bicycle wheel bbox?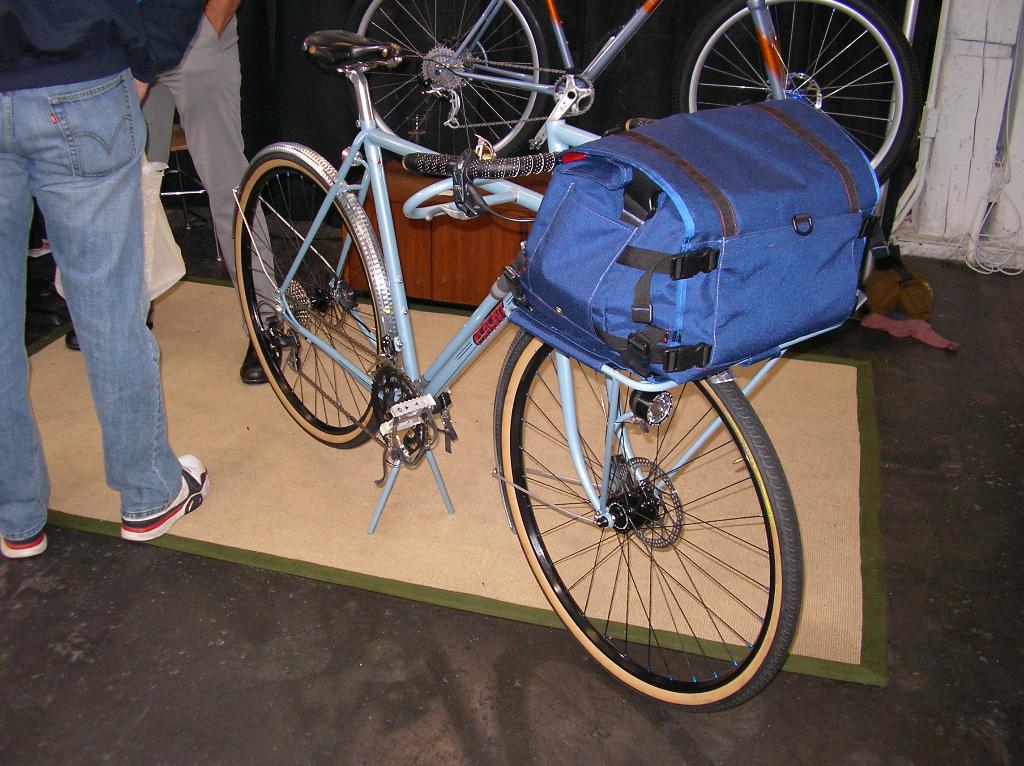
675,0,916,185
